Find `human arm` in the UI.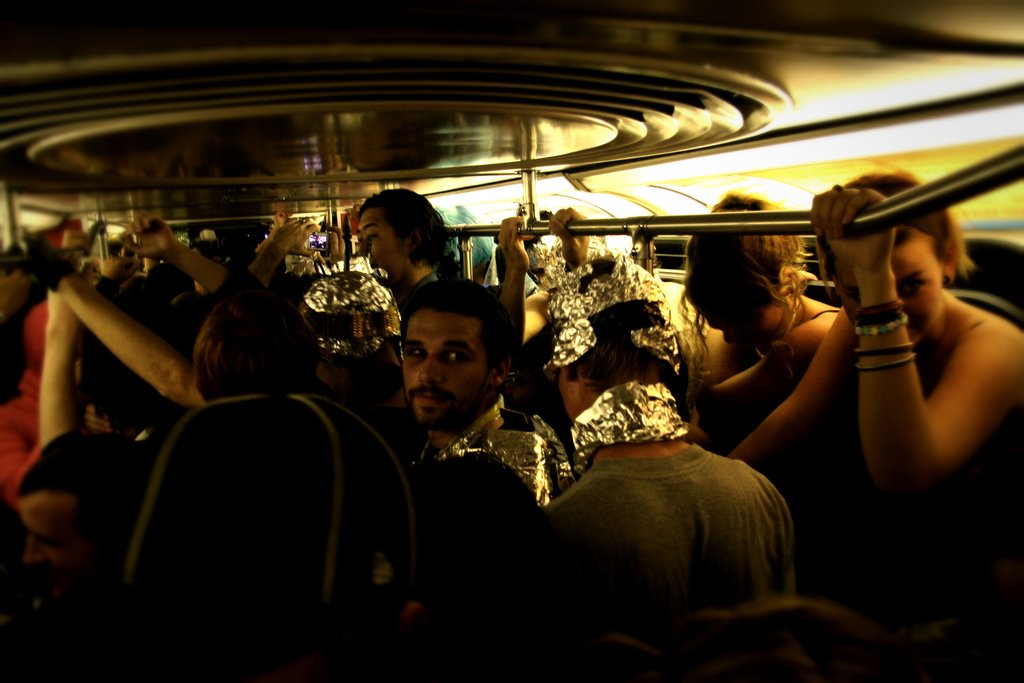
UI element at {"left": 36, "top": 292, "right": 80, "bottom": 451}.
